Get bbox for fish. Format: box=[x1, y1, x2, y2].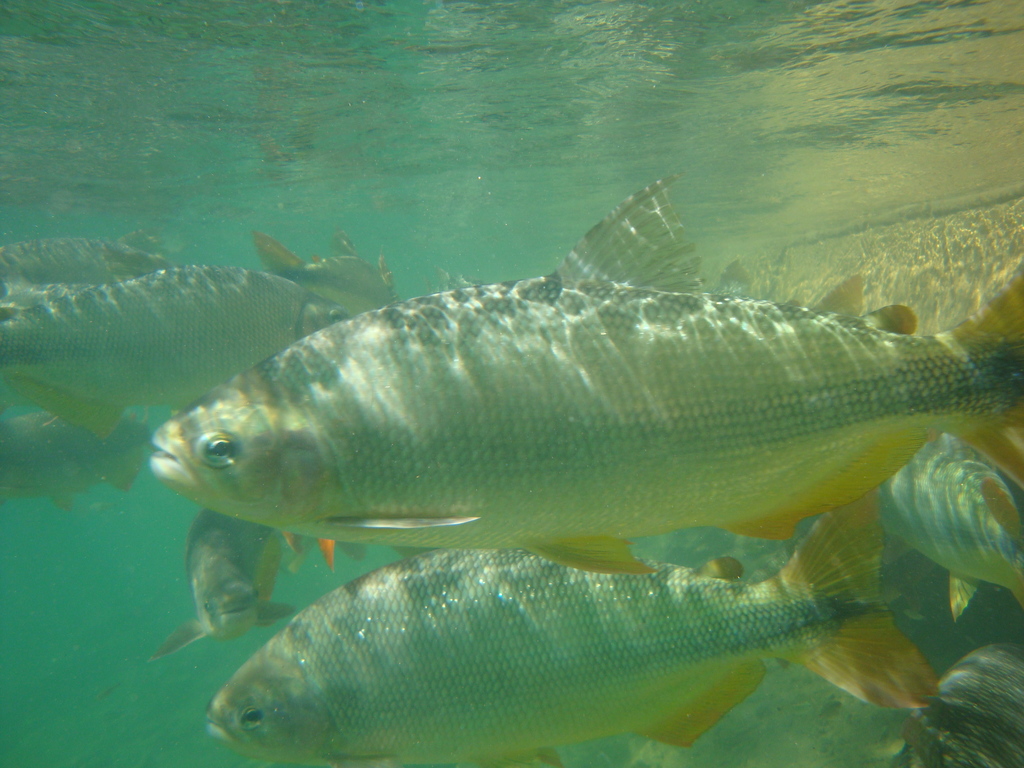
box=[877, 435, 1023, 616].
